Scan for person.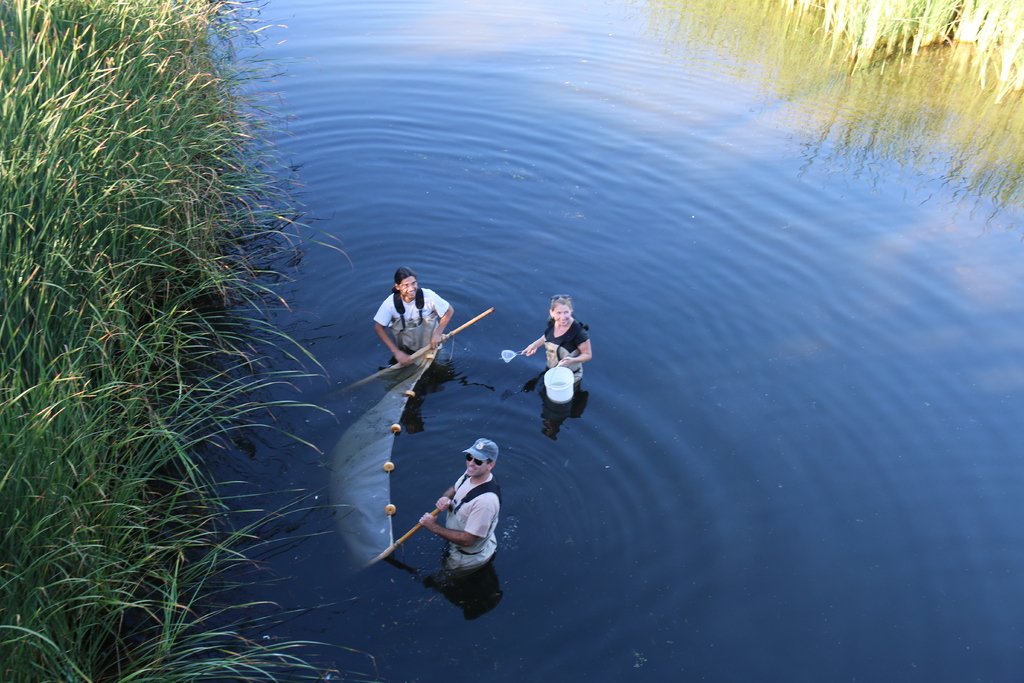
Scan result: (518, 292, 596, 393).
